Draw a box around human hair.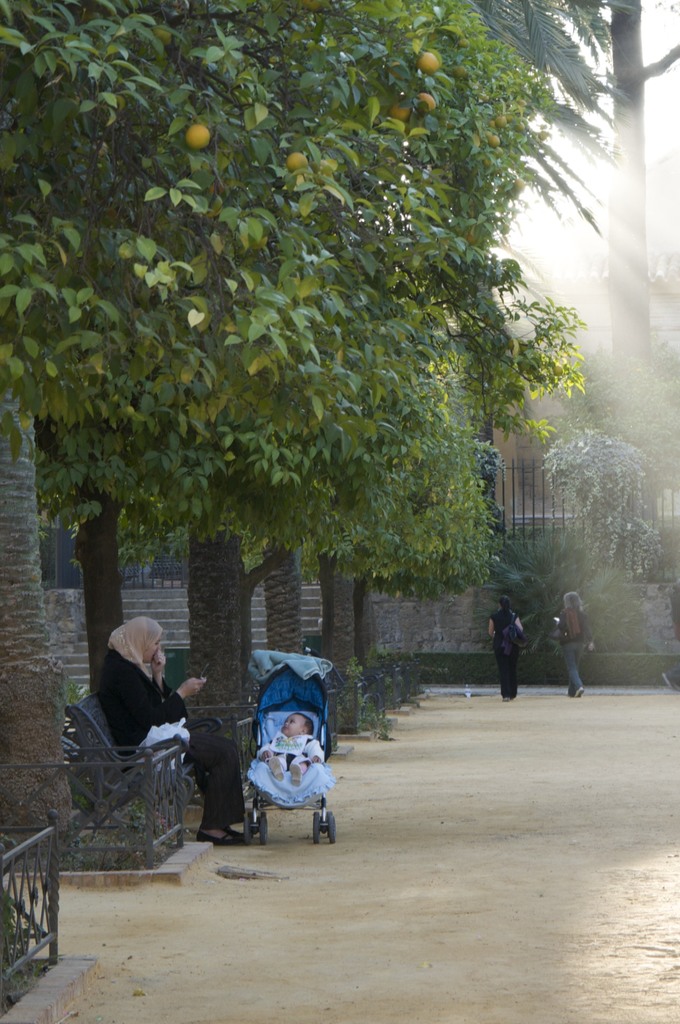
locate(562, 591, 583, 612).
